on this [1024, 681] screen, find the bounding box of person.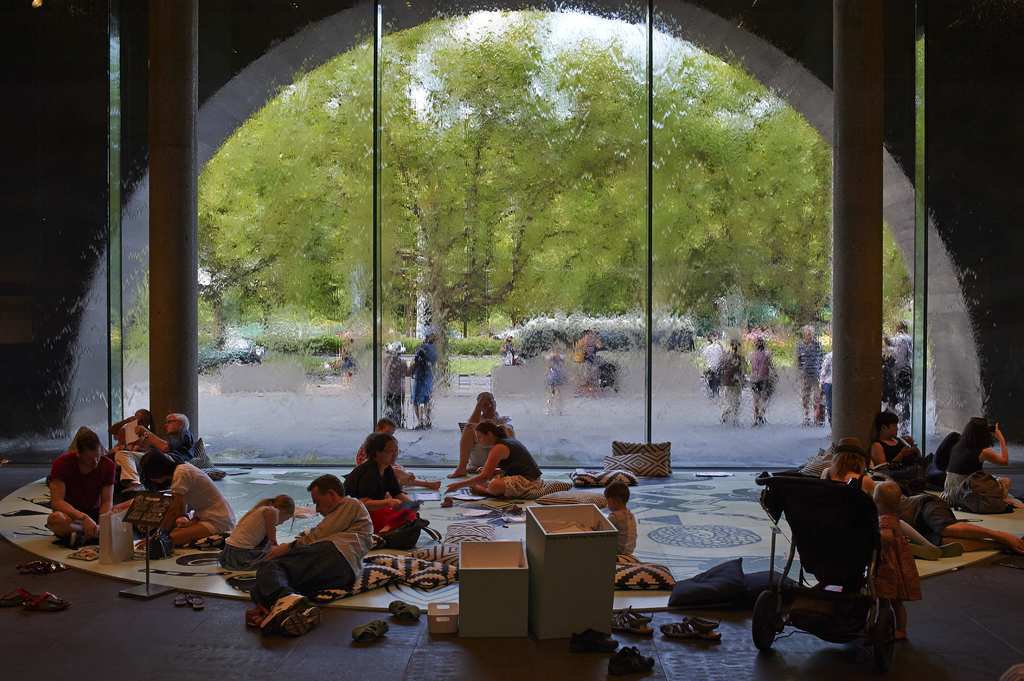
Bounding box: {"x1": 225, "y1": 490, "x2": 297, "y2": 570}.
